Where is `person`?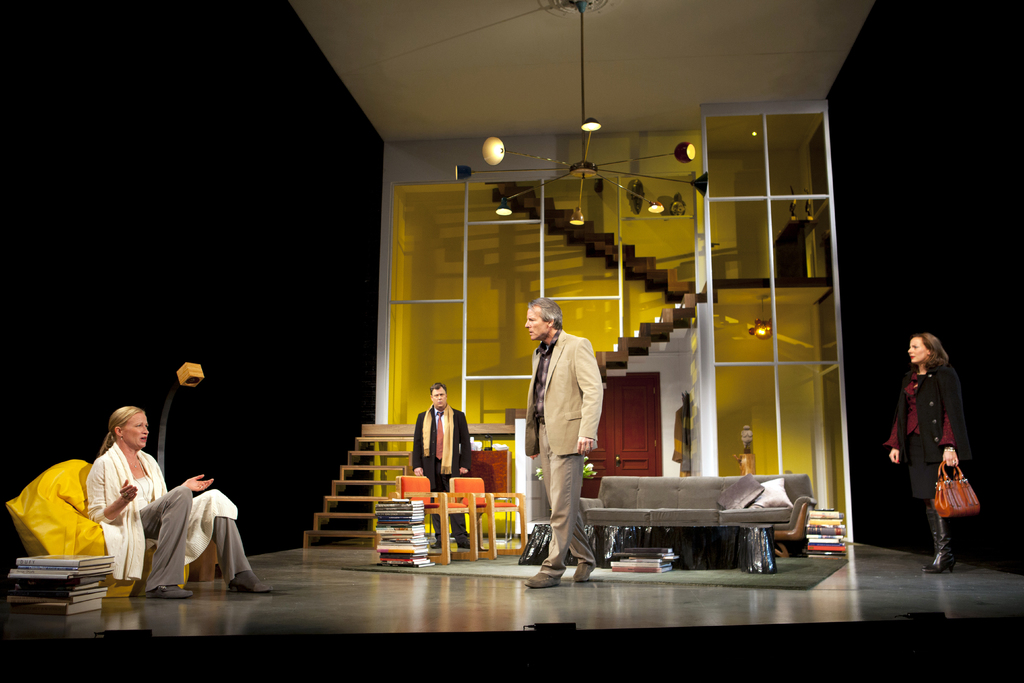
select_region(409, 383, 489, 552).
